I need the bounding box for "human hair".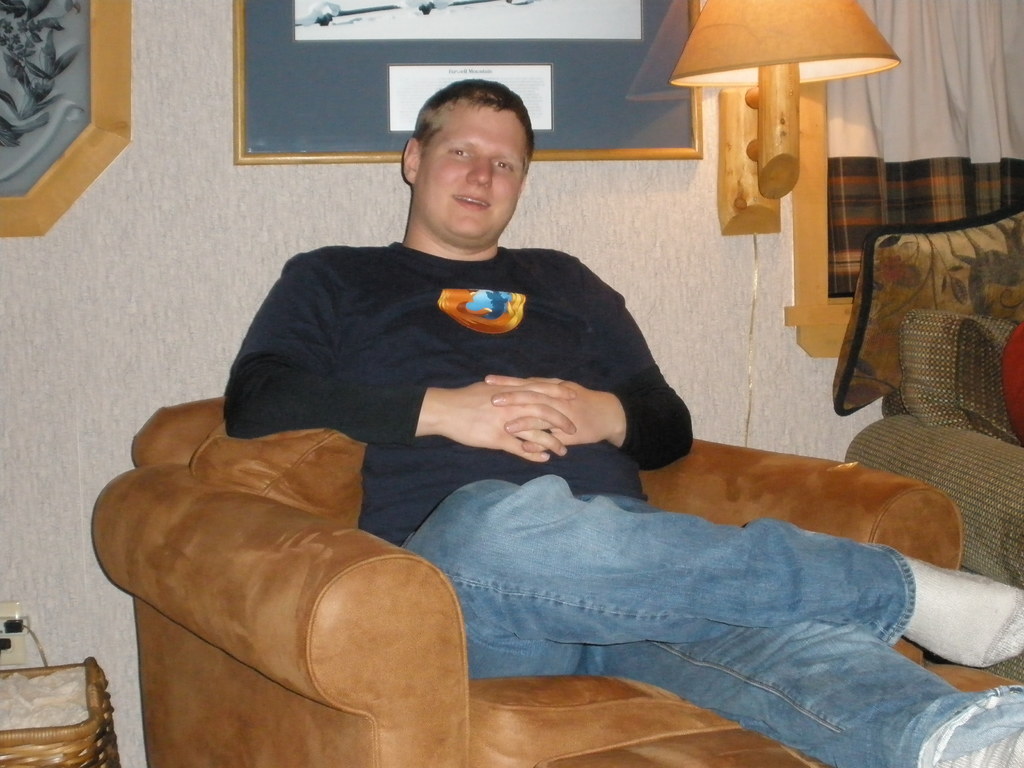
Here it is: <region>412, 79, 533, 173</region>.
